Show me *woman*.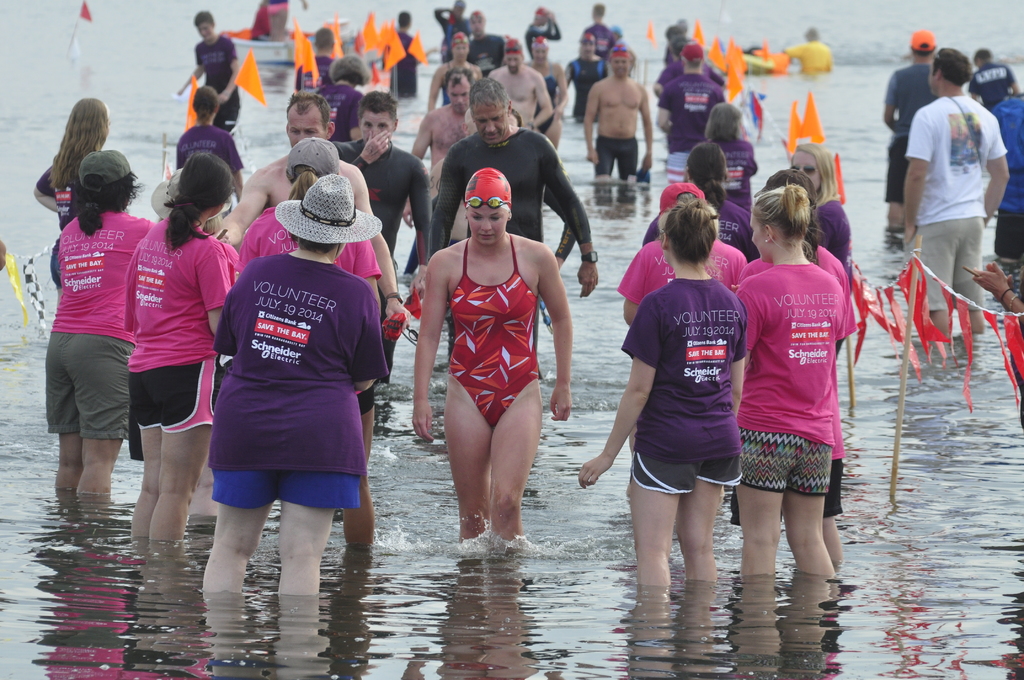
*woman* is here: 406, 159, 579, 560.
